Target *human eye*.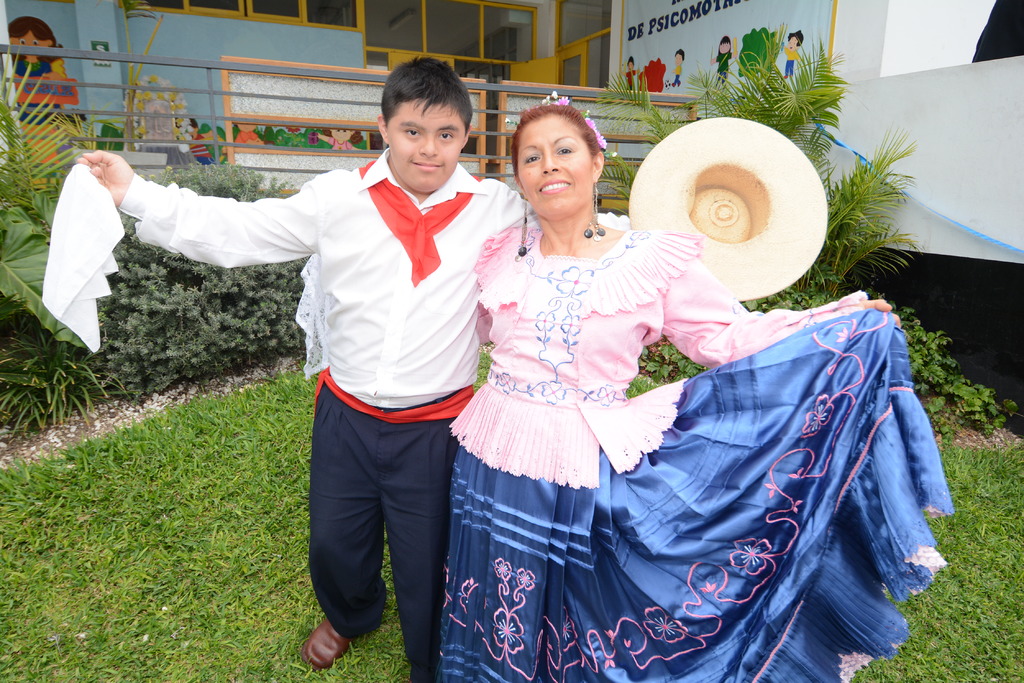
Target region: l=436, t=131, r=454, b=143.
